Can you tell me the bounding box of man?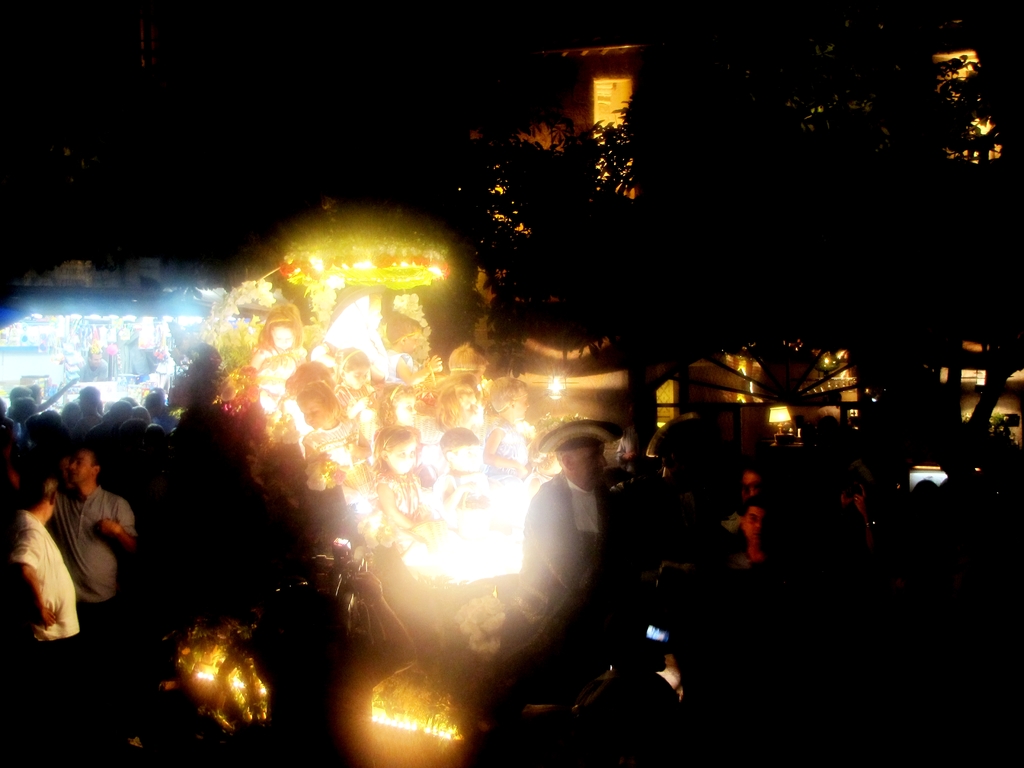
detection(3, 462, 81, 659).
